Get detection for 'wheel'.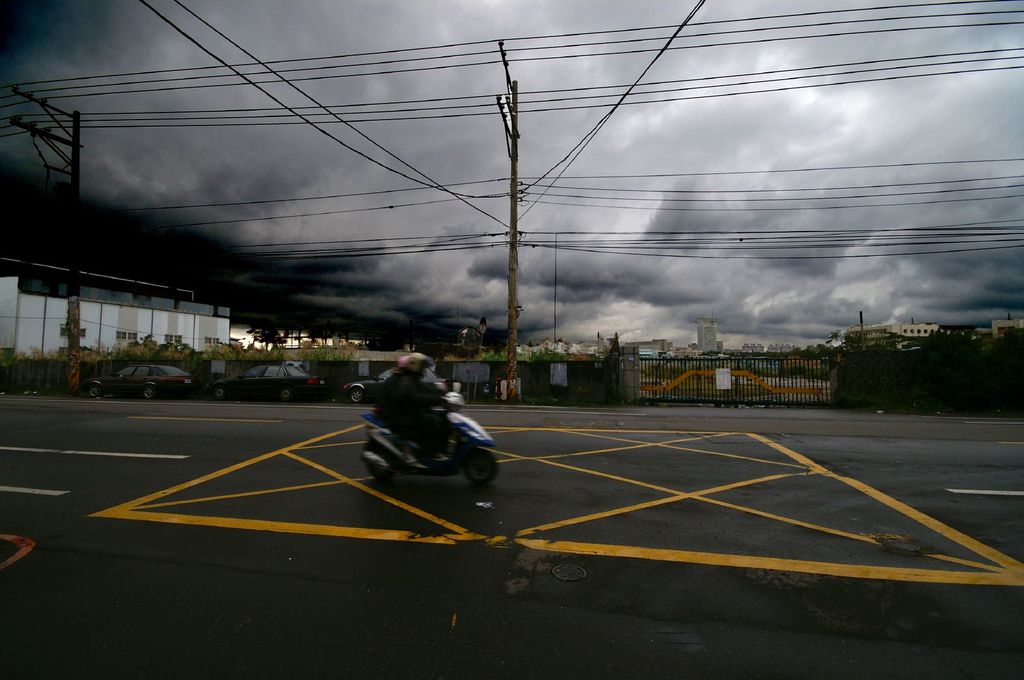
Detection: 88, 381, 103, 400.
